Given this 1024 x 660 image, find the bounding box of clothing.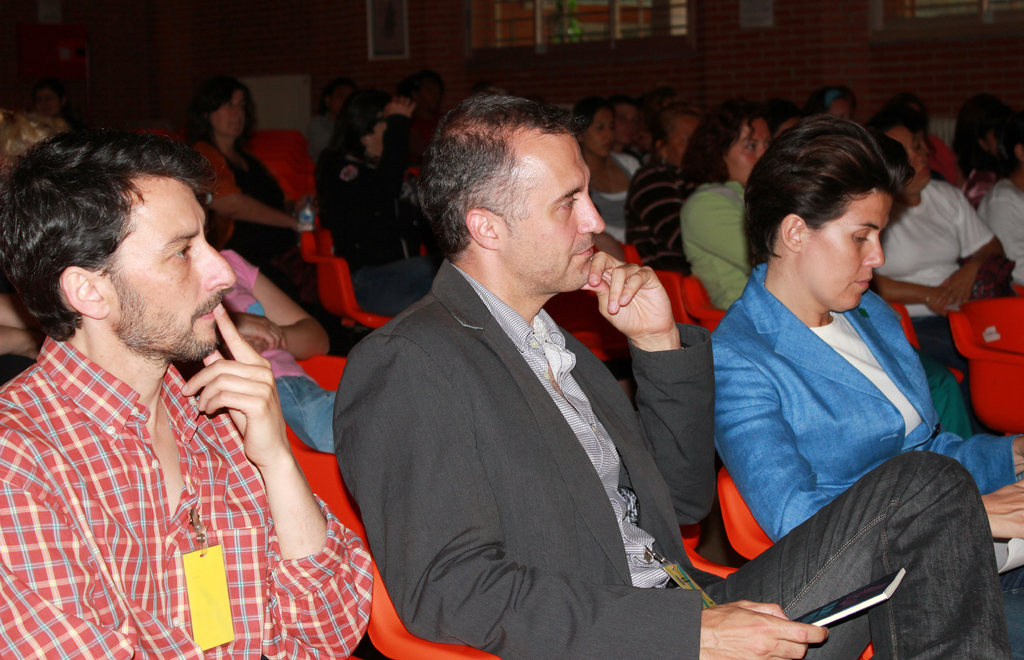
region(977, 180, 1023, 265).
